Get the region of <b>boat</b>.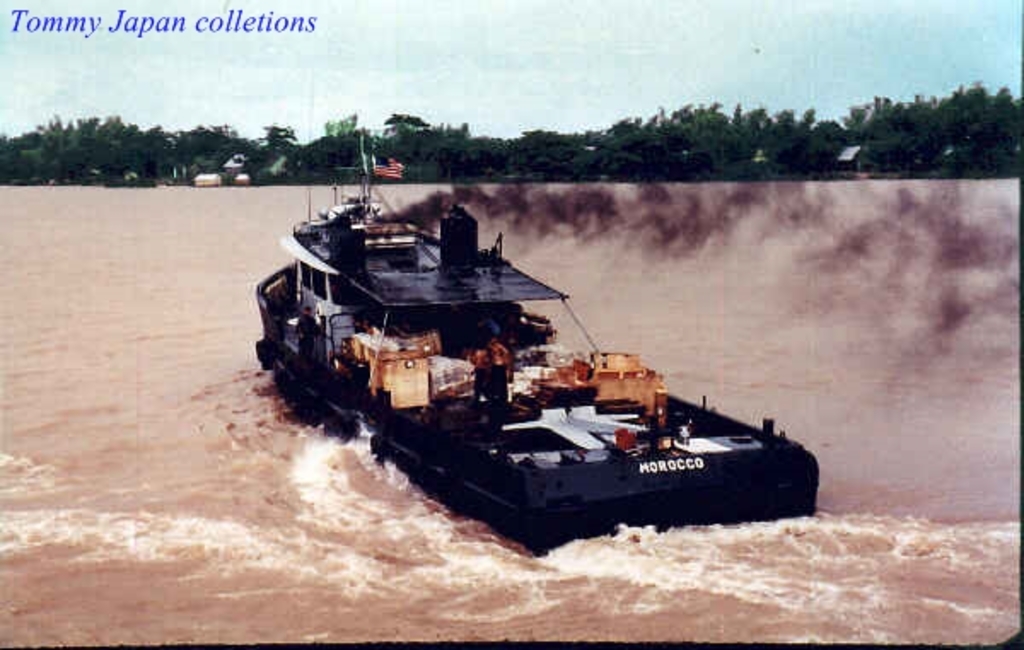
Rect(239, 140, 838, 537).
